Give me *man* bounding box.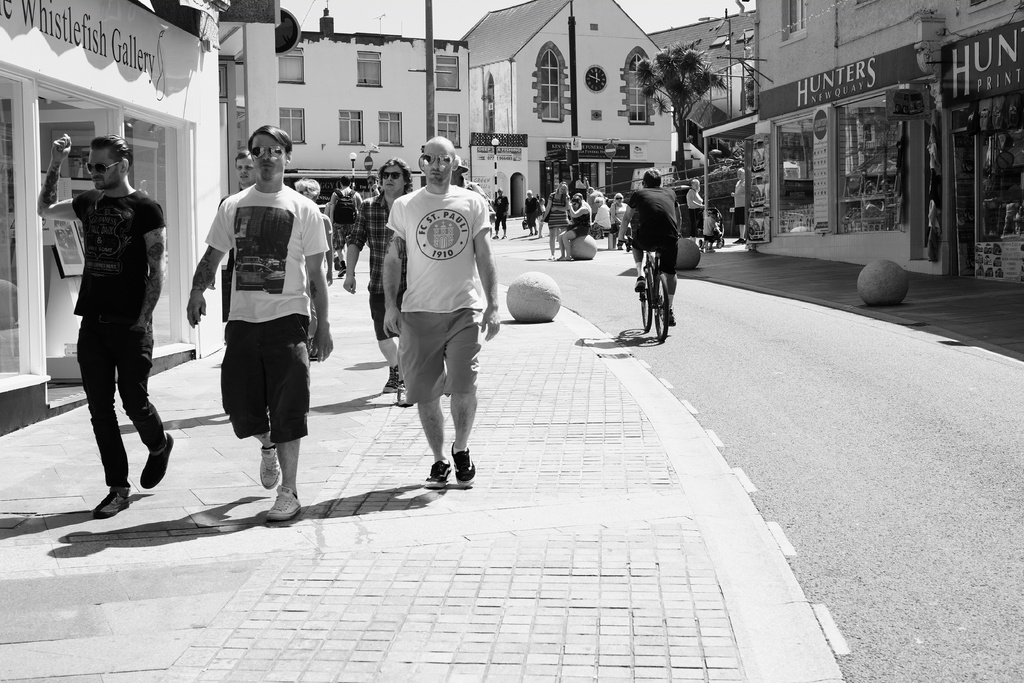
x1=321 y1=201 x2=342 y2=269.
